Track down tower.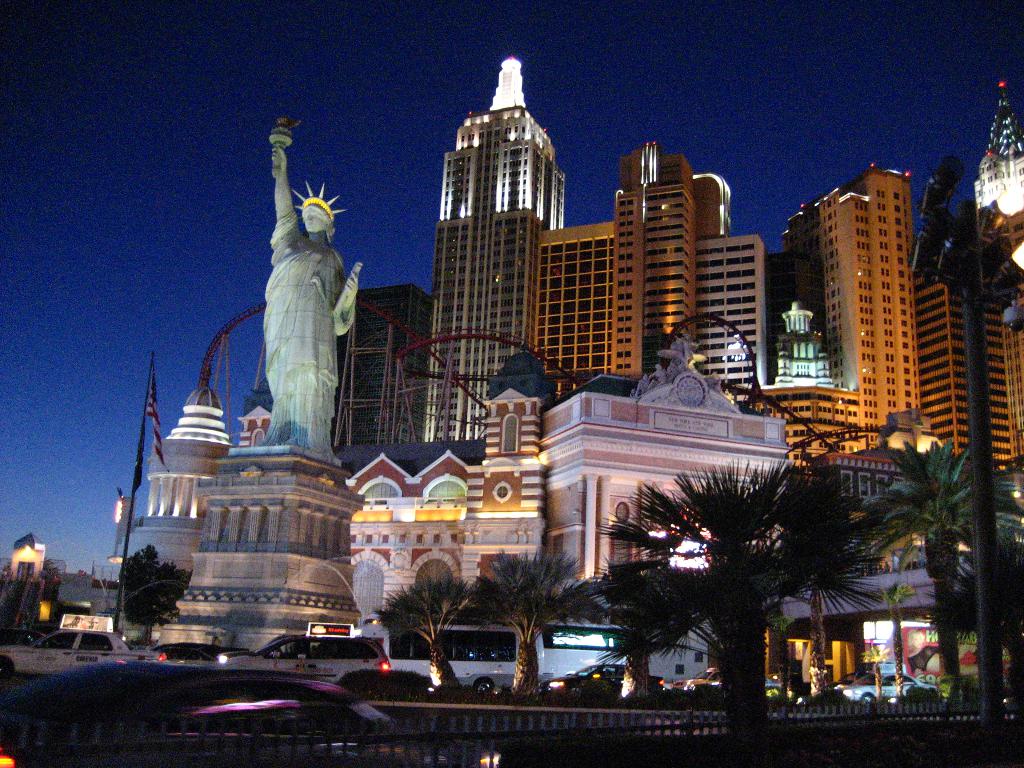
Tracked to bbox(426, 55, 564, 442).
